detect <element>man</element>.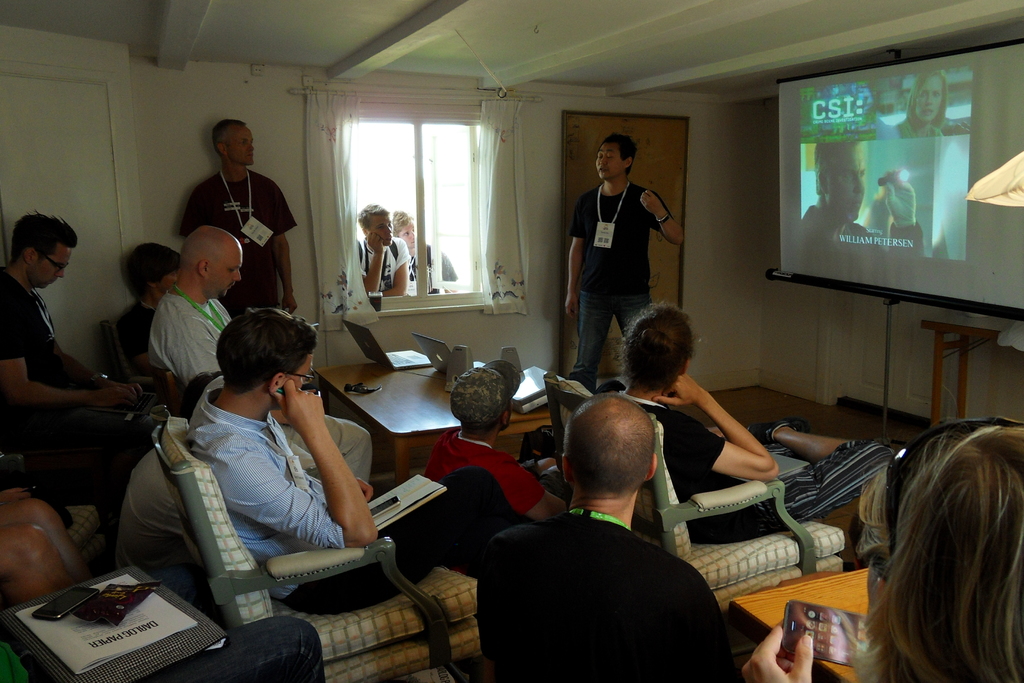
Detected at region(811, 141, 939, 252).
